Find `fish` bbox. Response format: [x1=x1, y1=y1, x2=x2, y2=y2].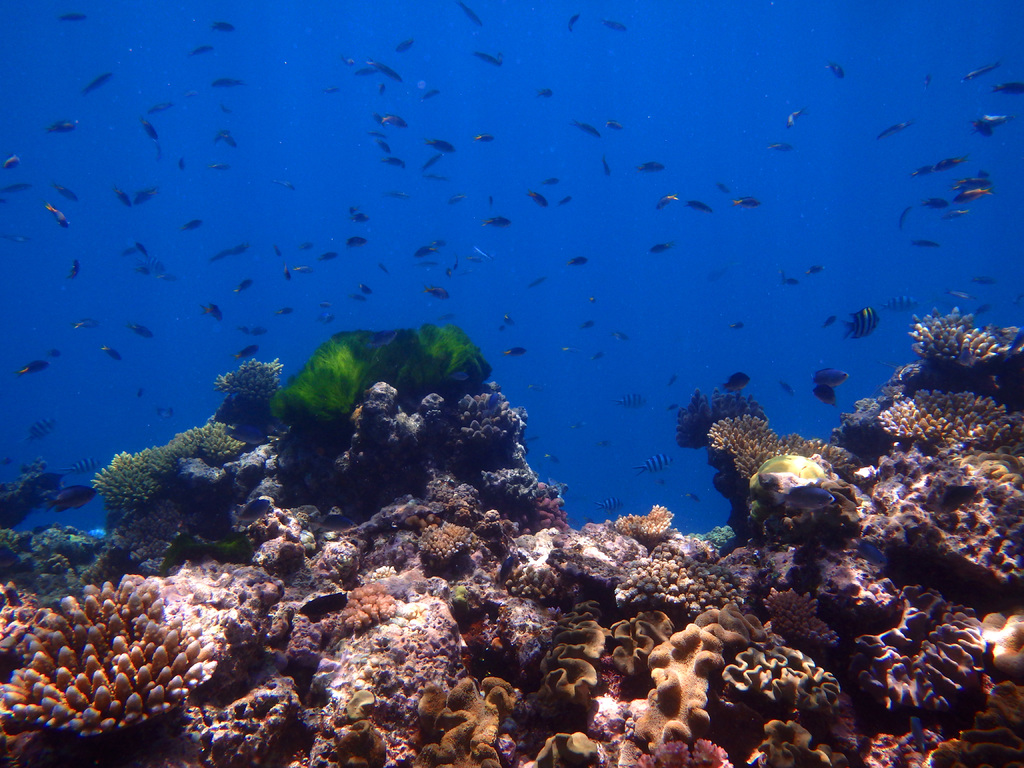
[x1=211, y1=246, x2=251, y2=264].
